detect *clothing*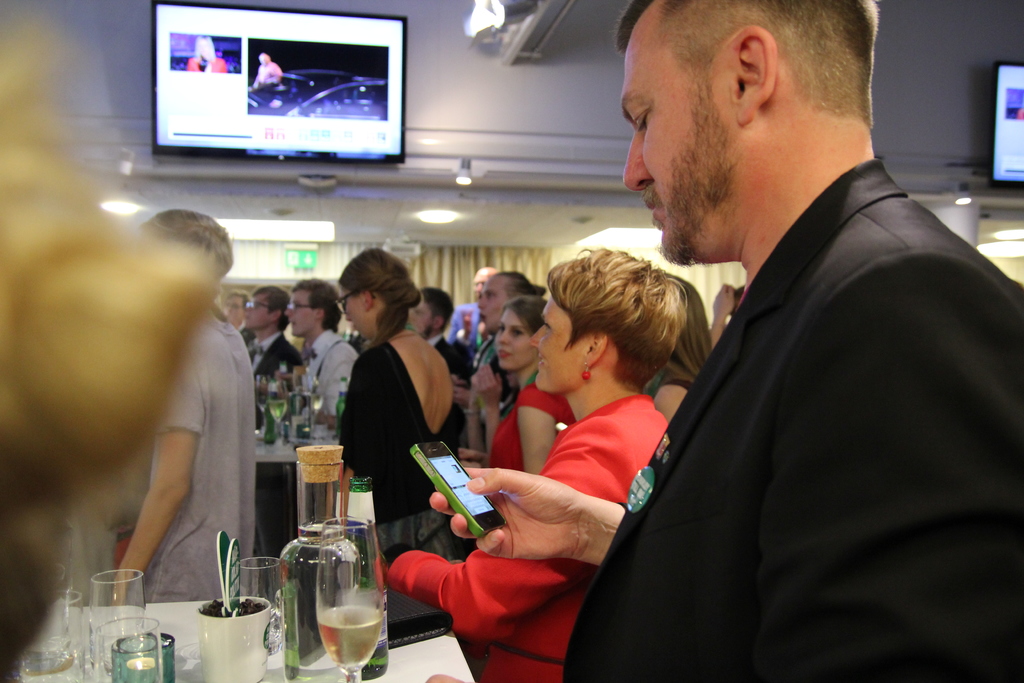
crop(292, 330, 360, 424)
